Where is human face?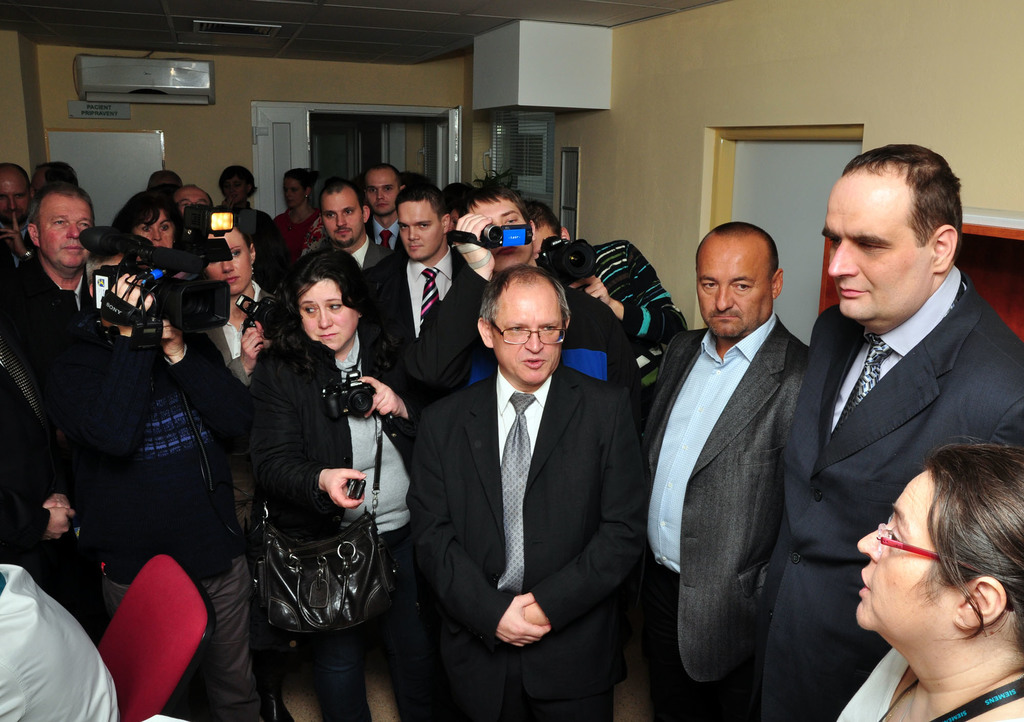
<region>225, 175, 248, 201</region>.
